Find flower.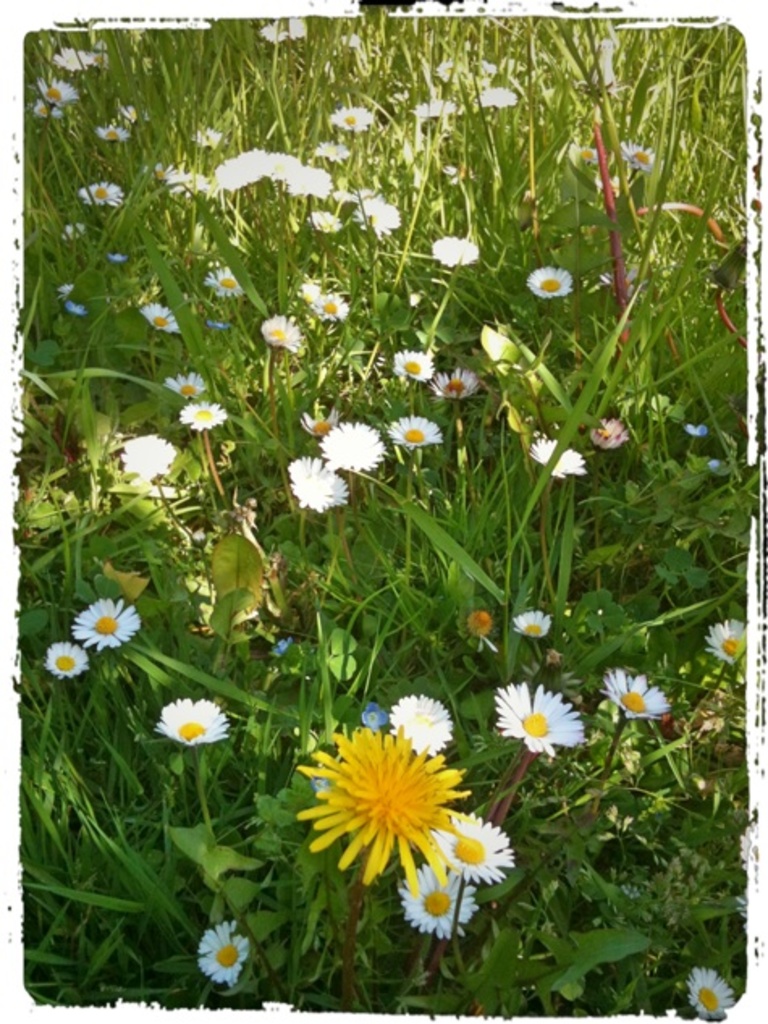
(74, 184, 126, 204).
